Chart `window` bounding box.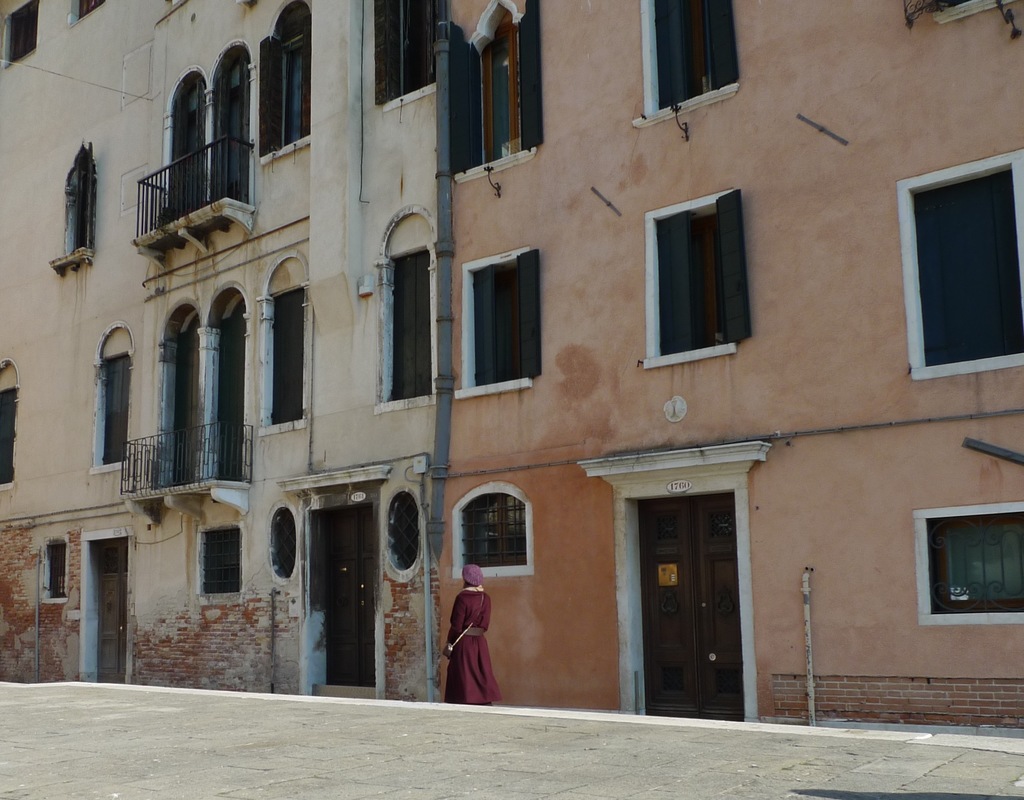
Charted: left=903, top=165, right=1023, bottom=361.
